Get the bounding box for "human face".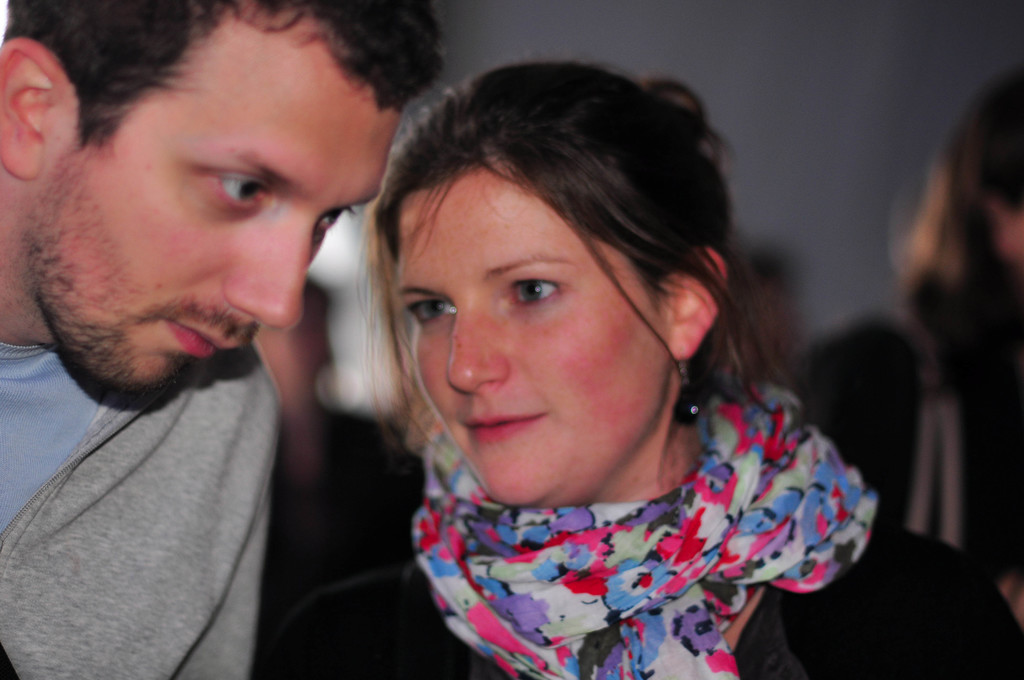
bbox(394, 175, 668, 509).
